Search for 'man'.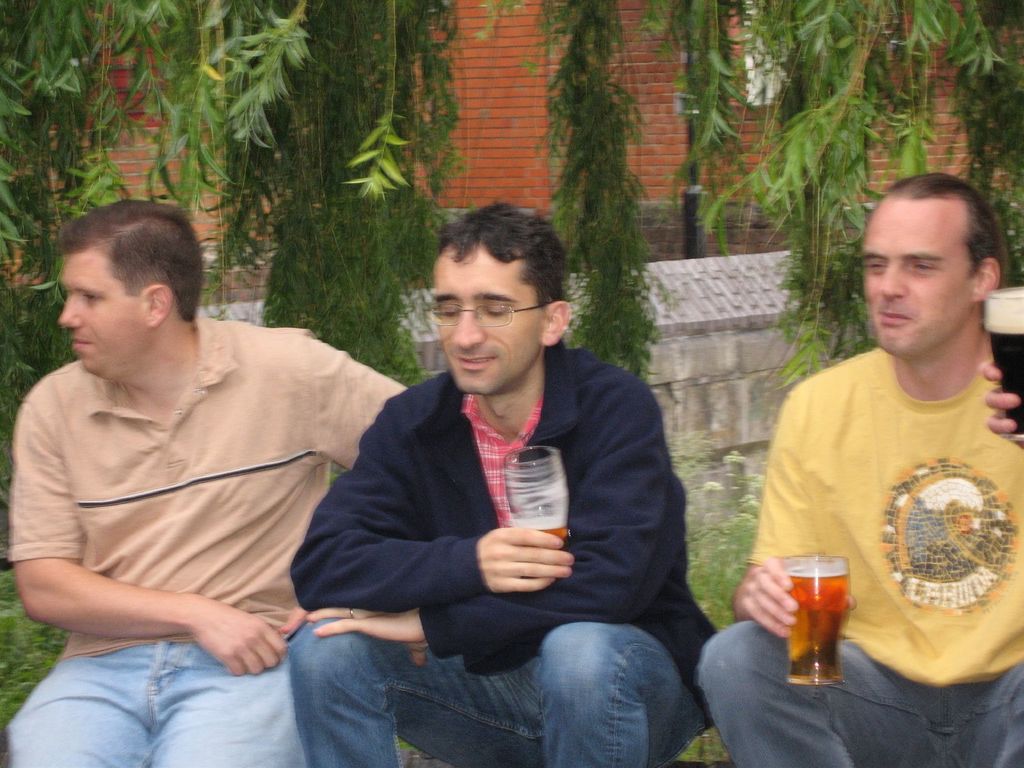
Found at region(5, 198, 348, 767).
